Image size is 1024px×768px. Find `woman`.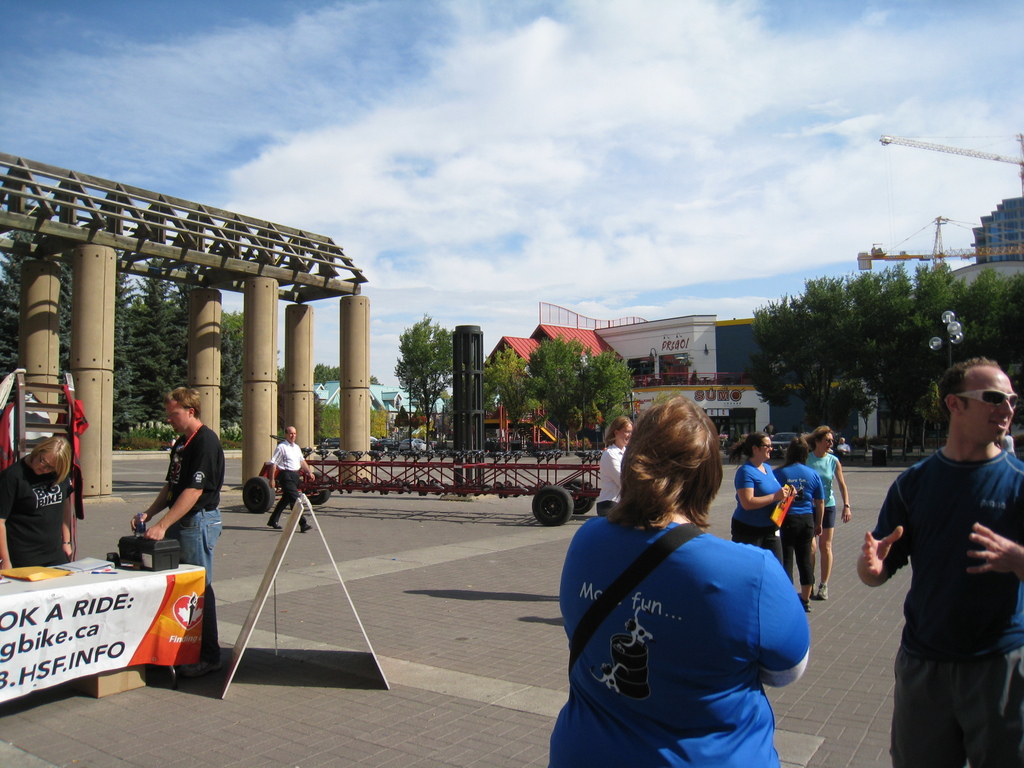
x1=550 y1=397 x2=812 y2=767.
